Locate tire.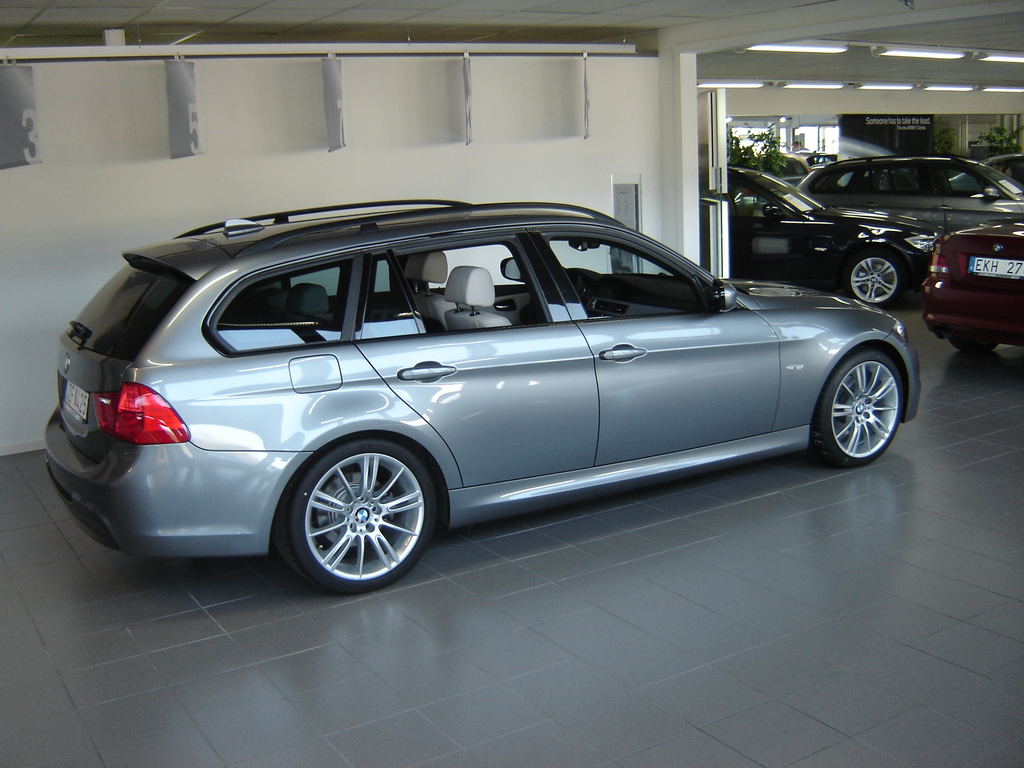
Bounding box: (943, 336, 1007, 360).
